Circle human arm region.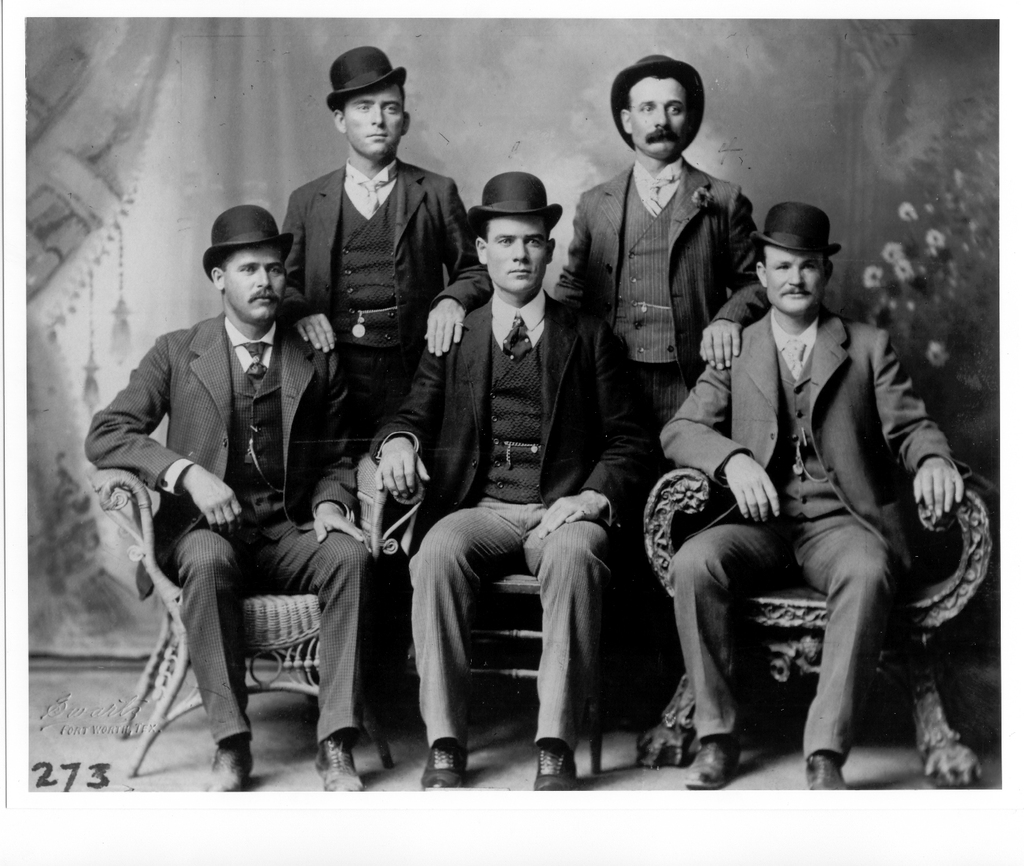
Region: bbox=(296, 332, 386, 557).
